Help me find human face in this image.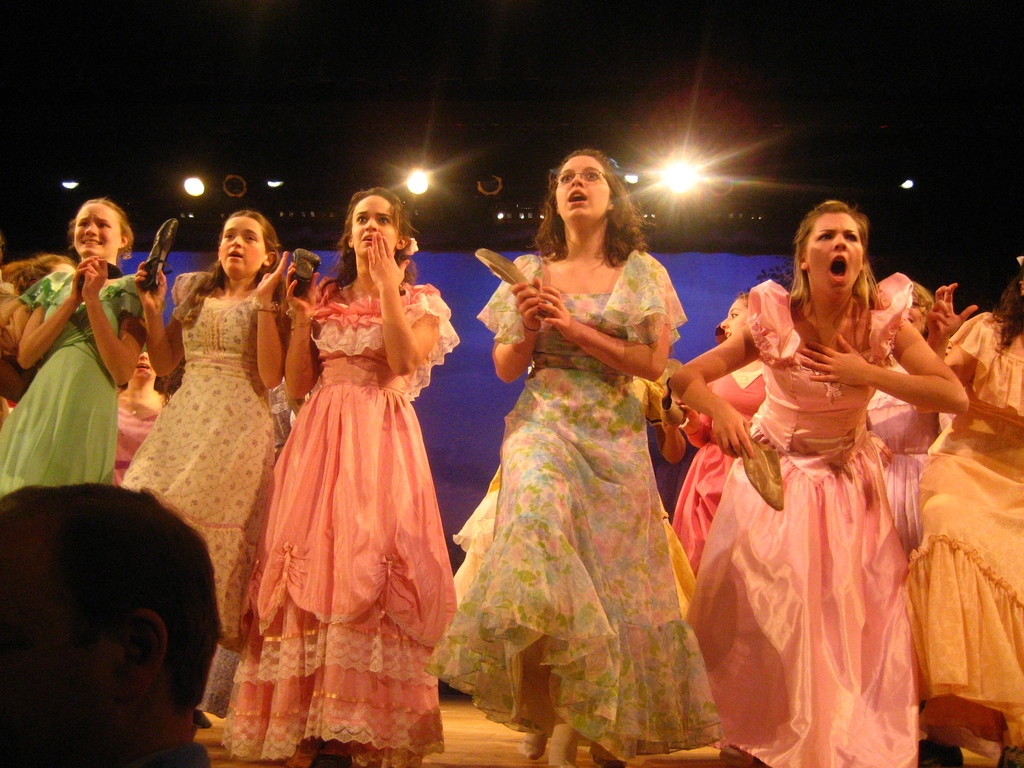
Found it: 218,216,263,278.
